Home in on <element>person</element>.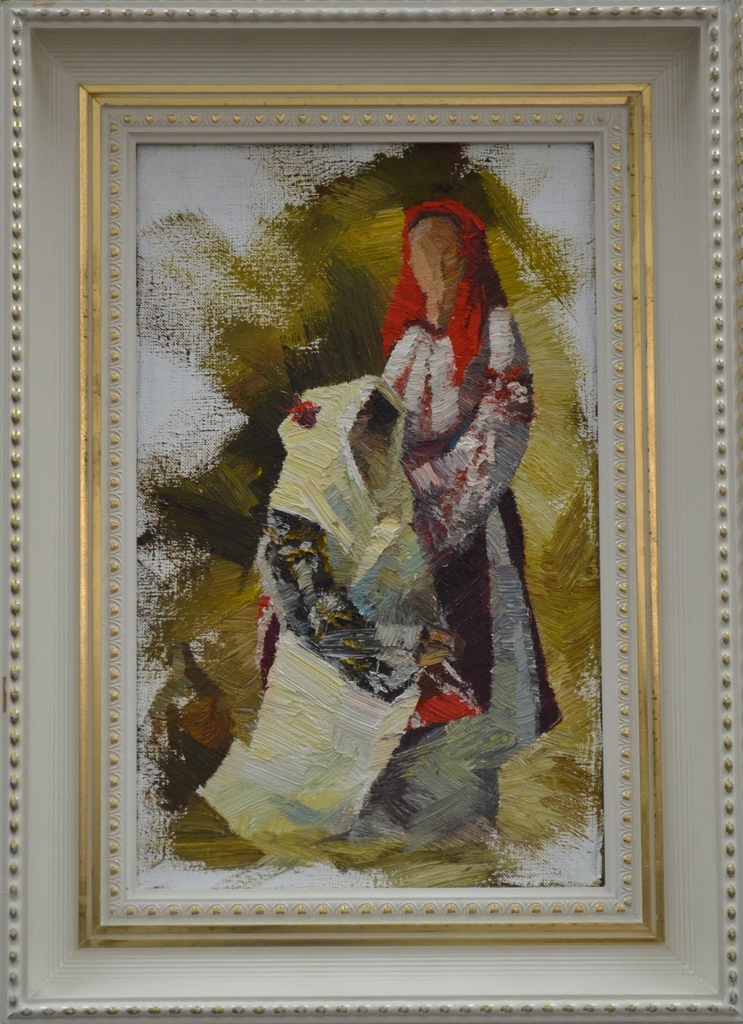
Homed in at x1=284 y1=173 x2=581 y2=823.
